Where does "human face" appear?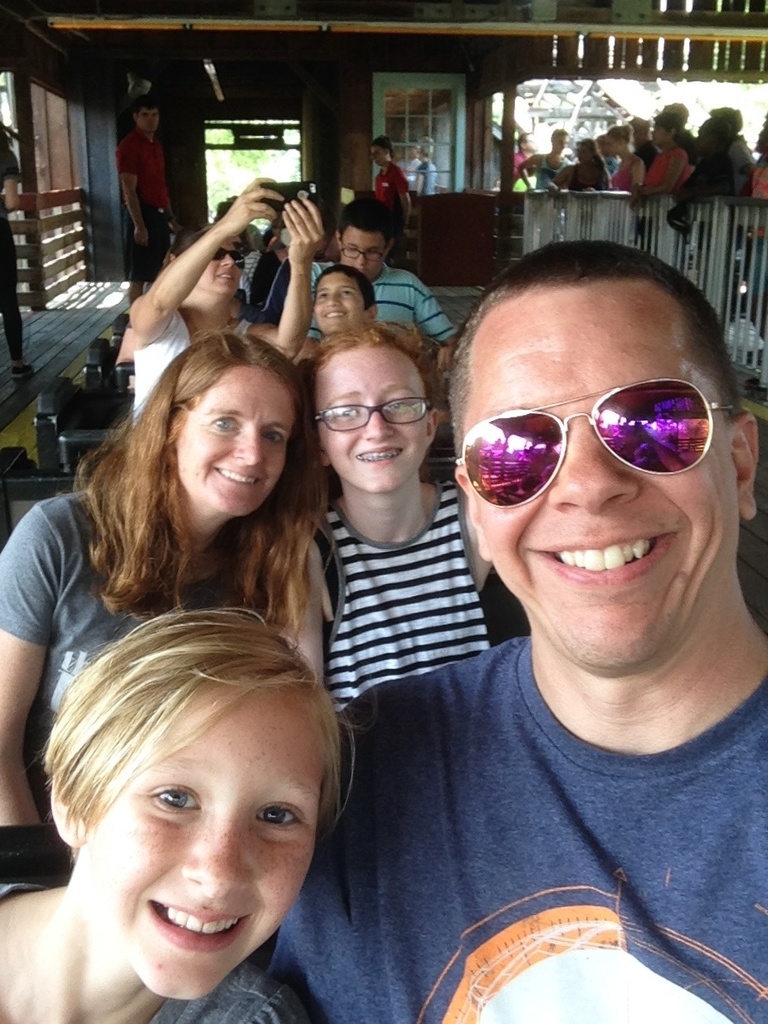
Appears at box=[301, 260, 363, 339].
